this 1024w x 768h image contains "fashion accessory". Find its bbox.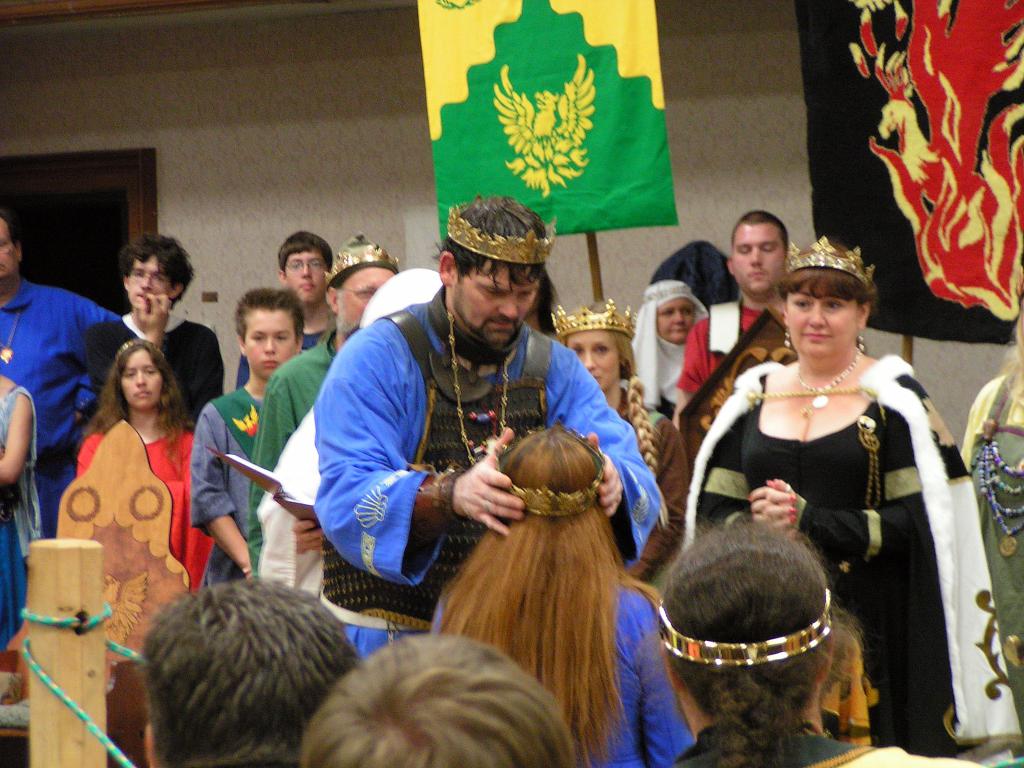
<box>120,338,158,355</box>.
